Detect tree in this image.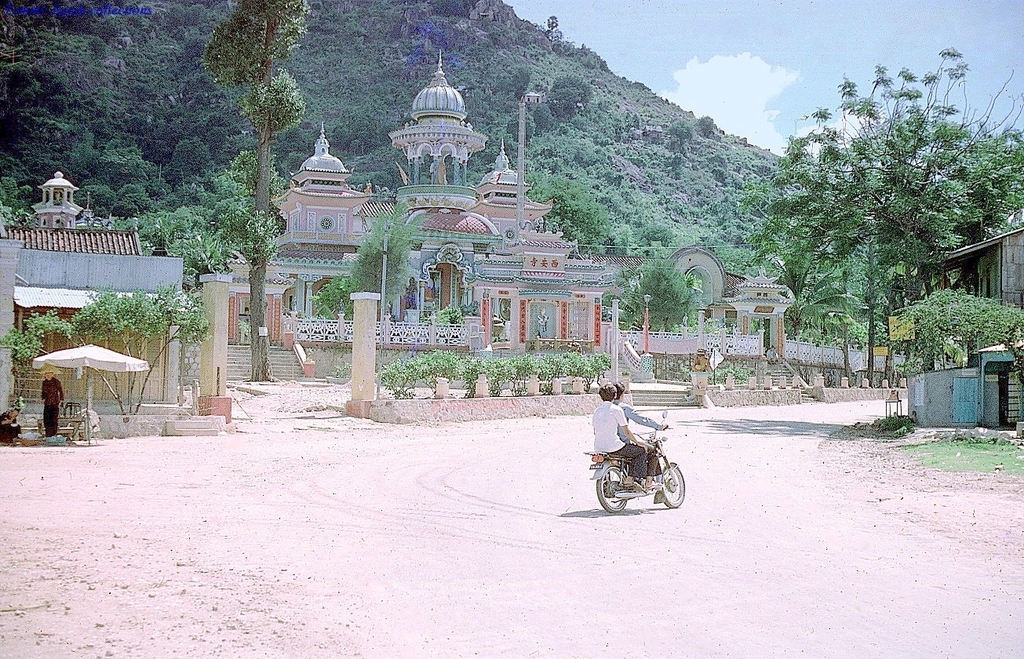
Detection: (71,175,117,223).
